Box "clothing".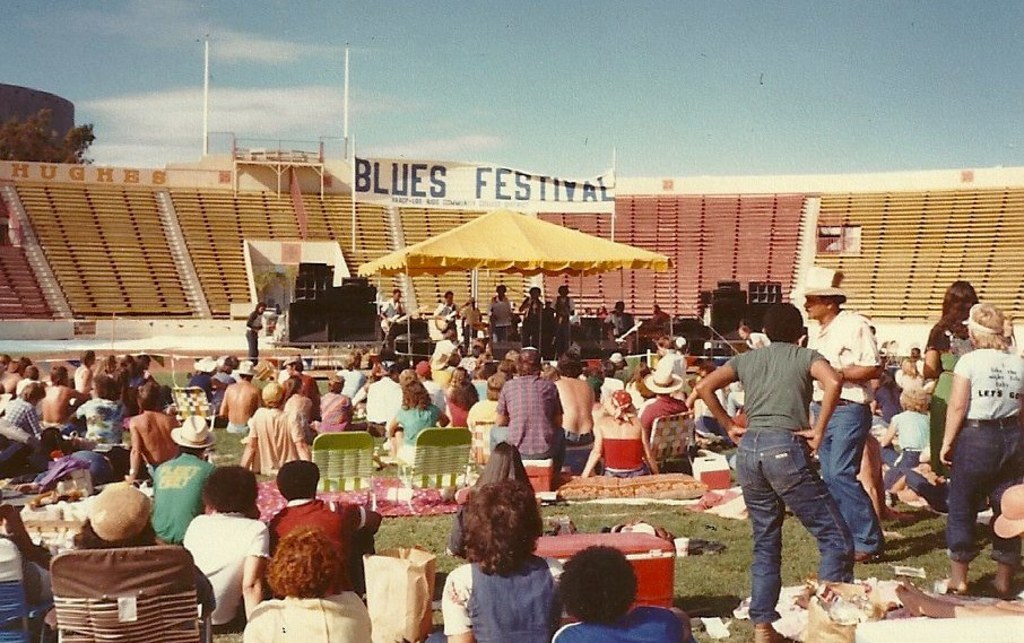
locate(486, 367, 566, 486).
